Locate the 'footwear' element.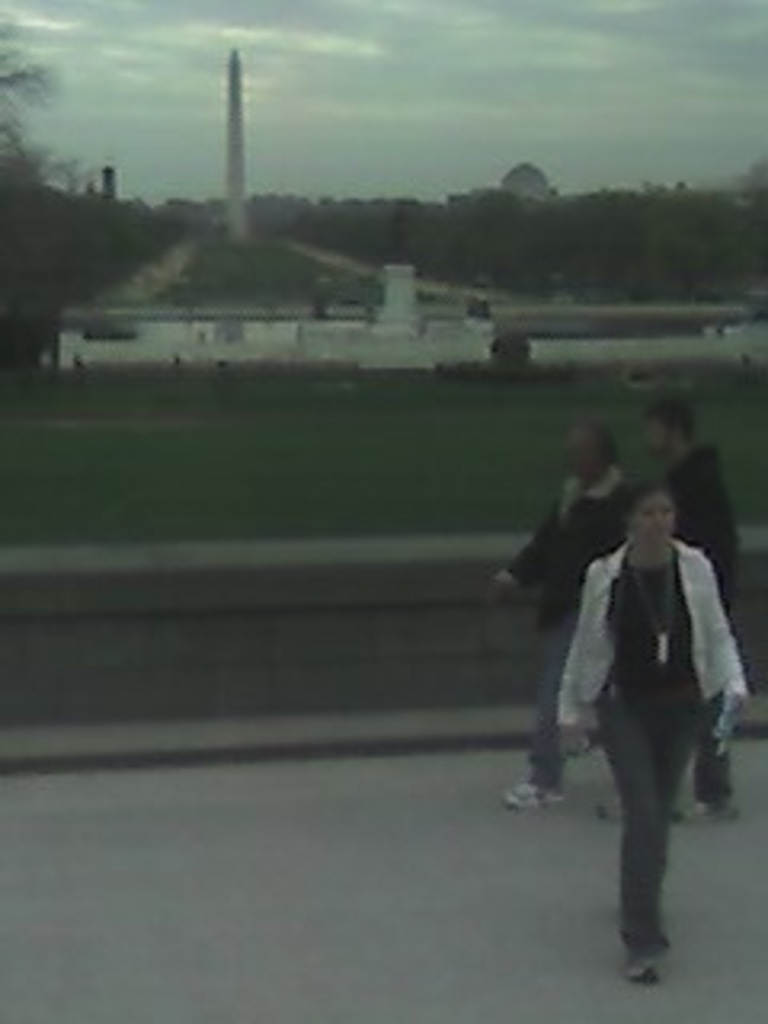
Element bbox: (x1=669, y1=803, x2=733, y2=835).
